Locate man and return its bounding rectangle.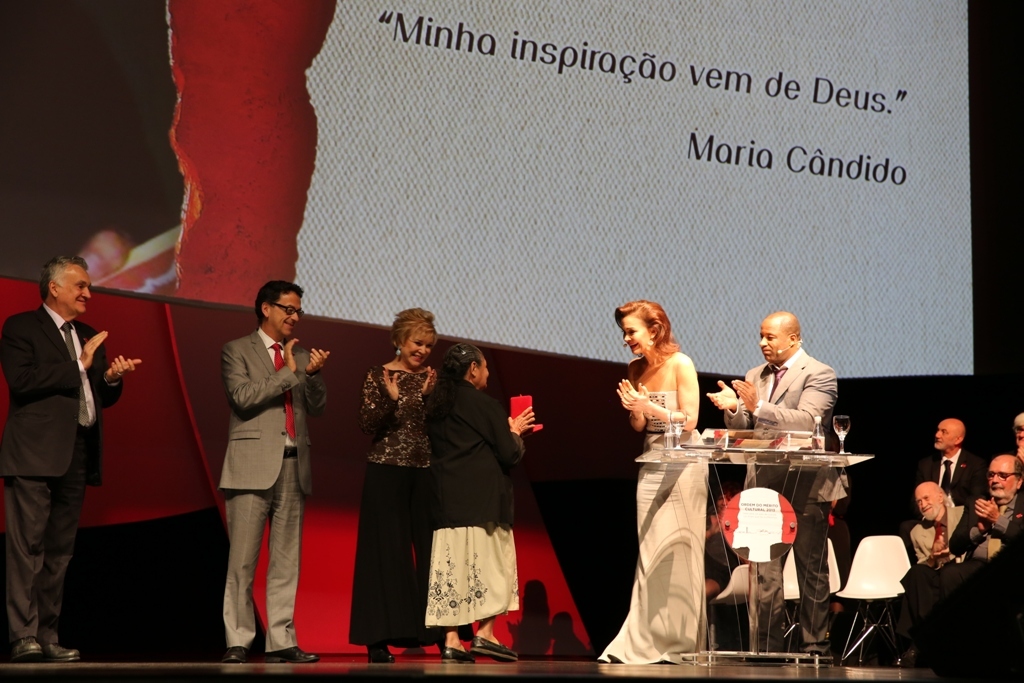
box=[217, 283, 334, 666].
